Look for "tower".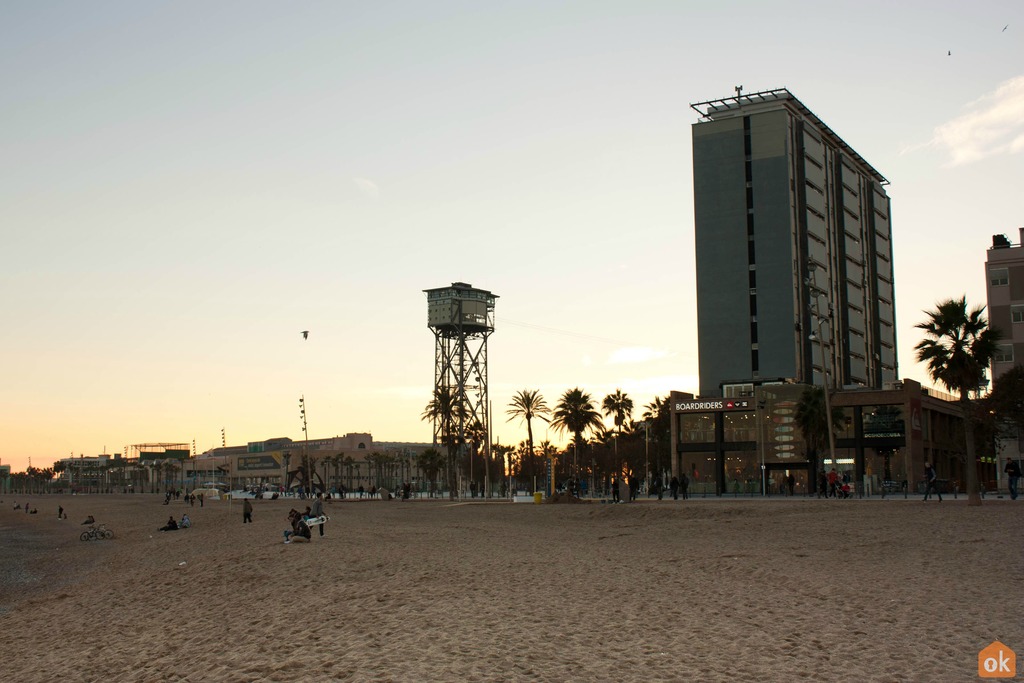
Found: 689 88 904 386.
